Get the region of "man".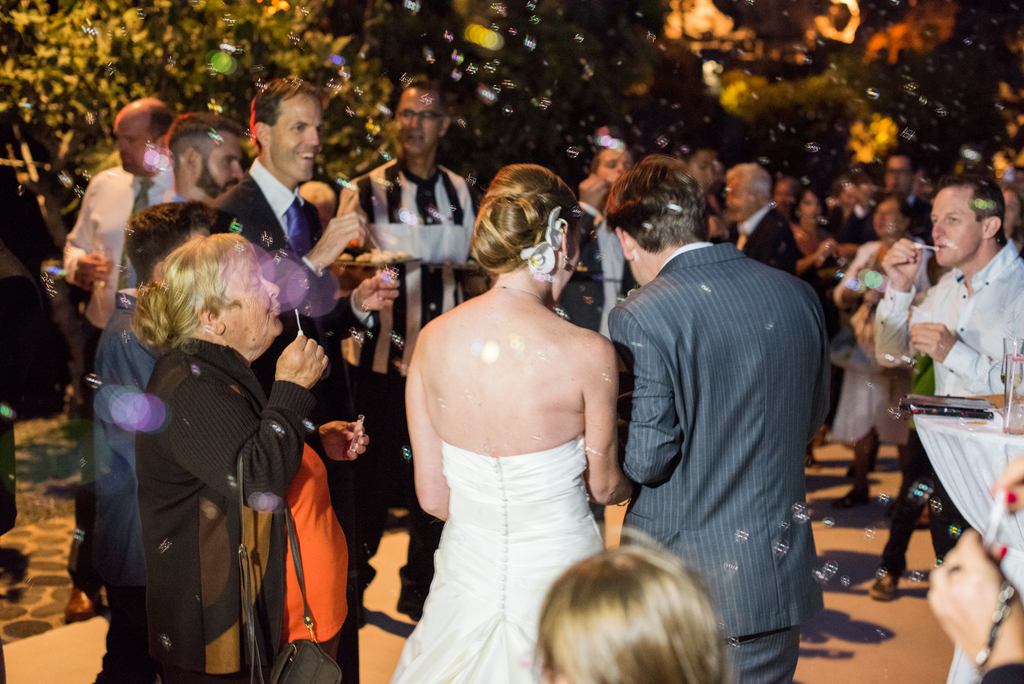
l=874, t=176, r=1023, b=555.
